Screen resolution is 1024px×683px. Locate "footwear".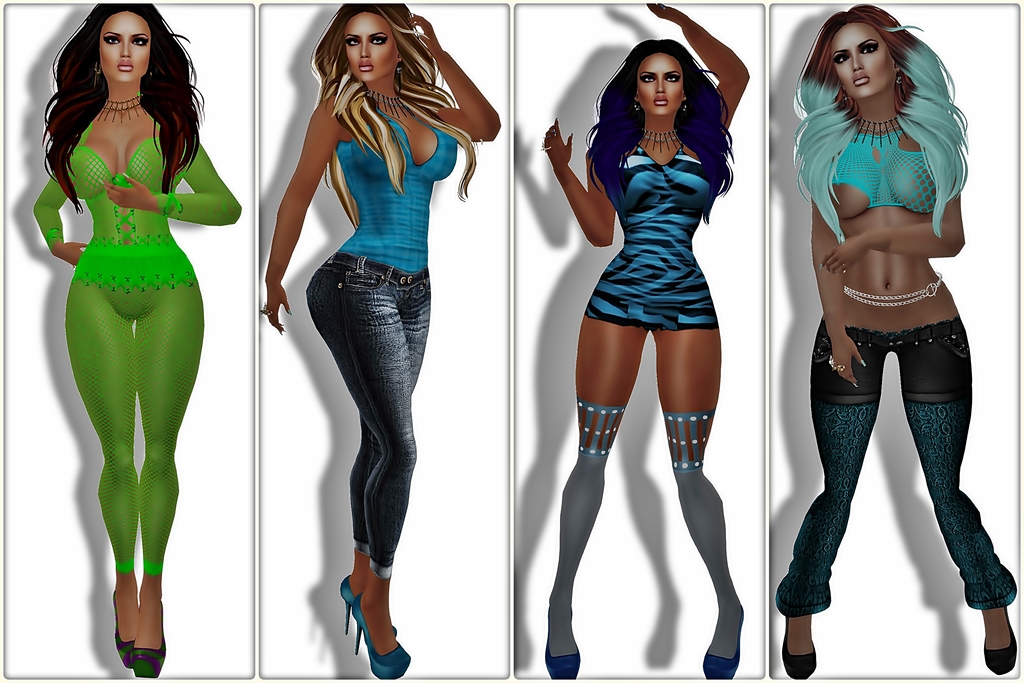
detection(703, 612, 740, 679).
